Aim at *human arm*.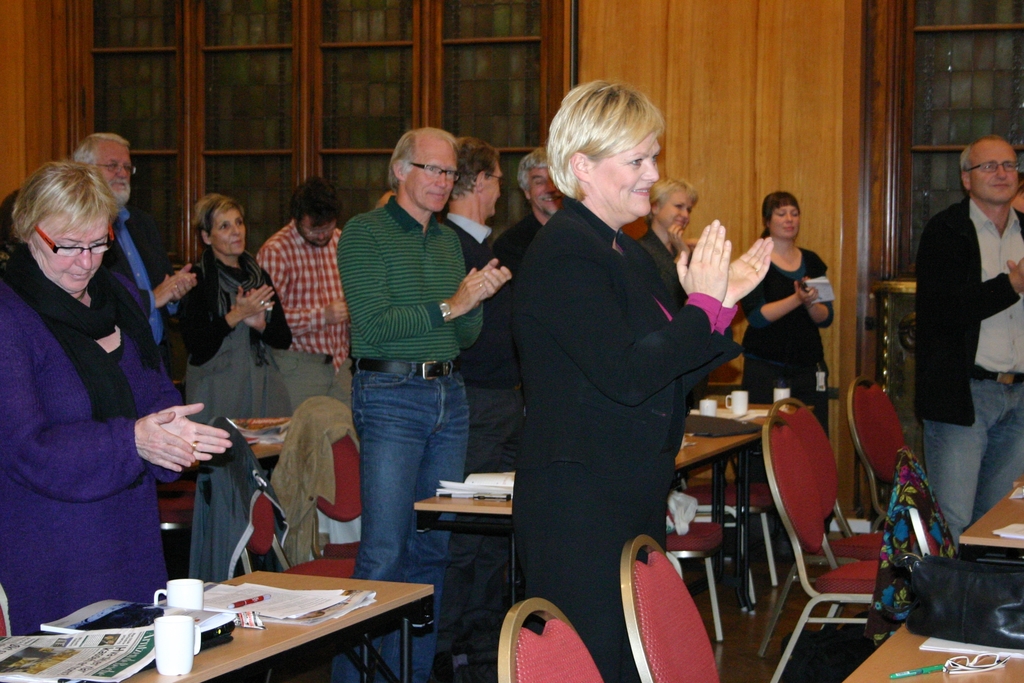
Aimed at bbox=[243, 263, 294, 349].
